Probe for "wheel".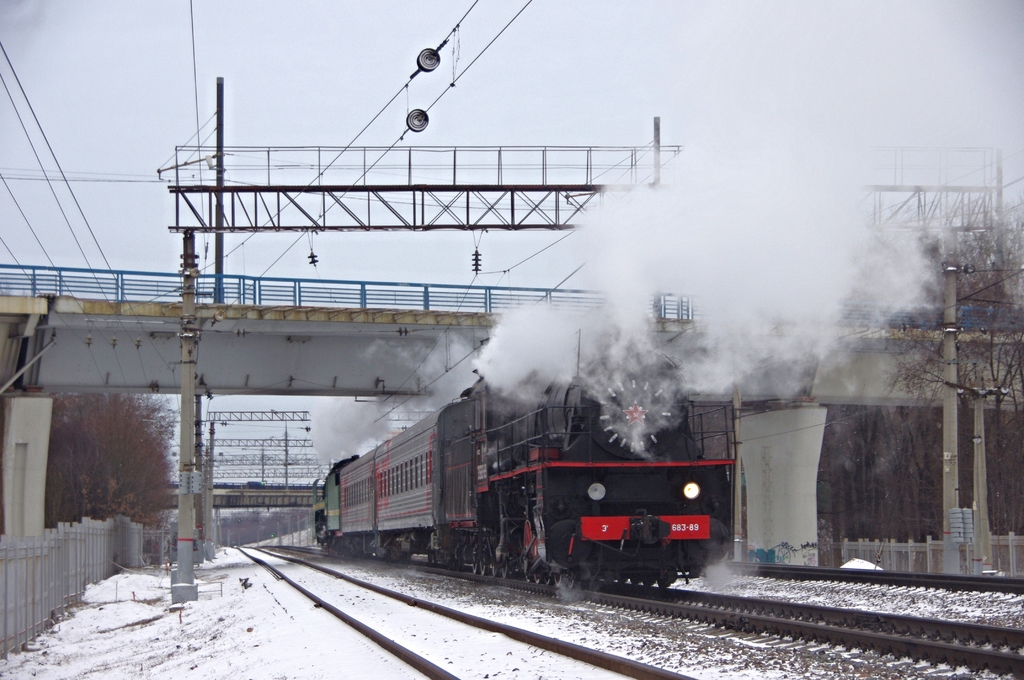
Probe result: (497,555,510,575).
